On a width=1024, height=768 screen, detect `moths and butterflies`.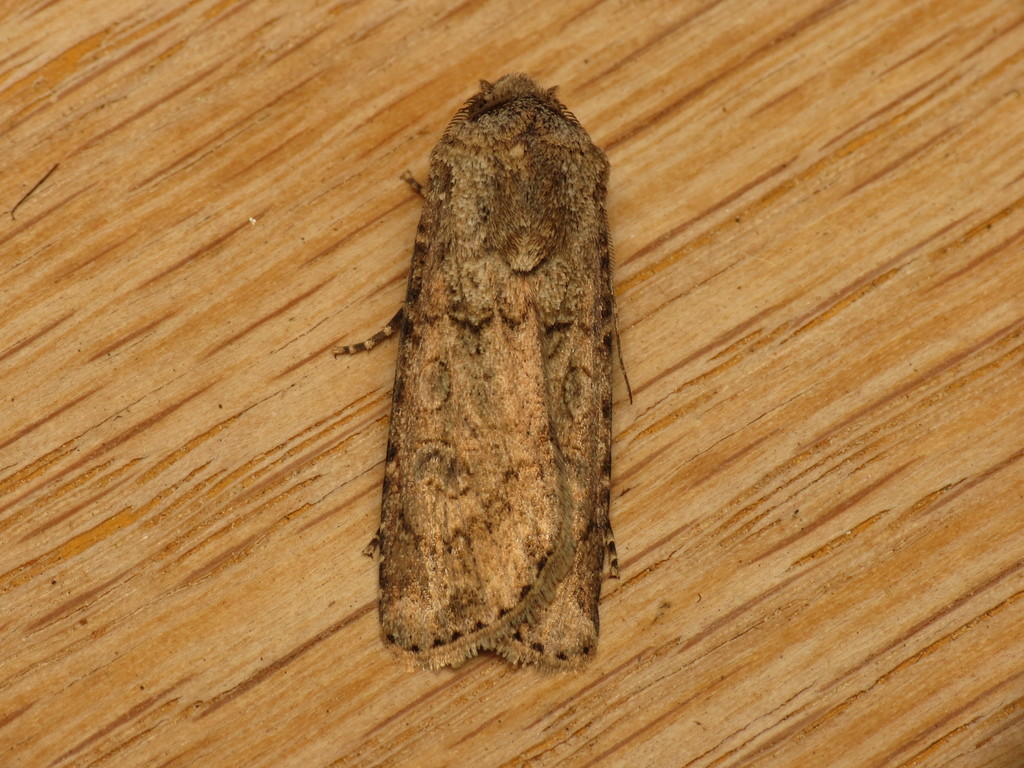
<region>330, 64, 637, 669</region>.
